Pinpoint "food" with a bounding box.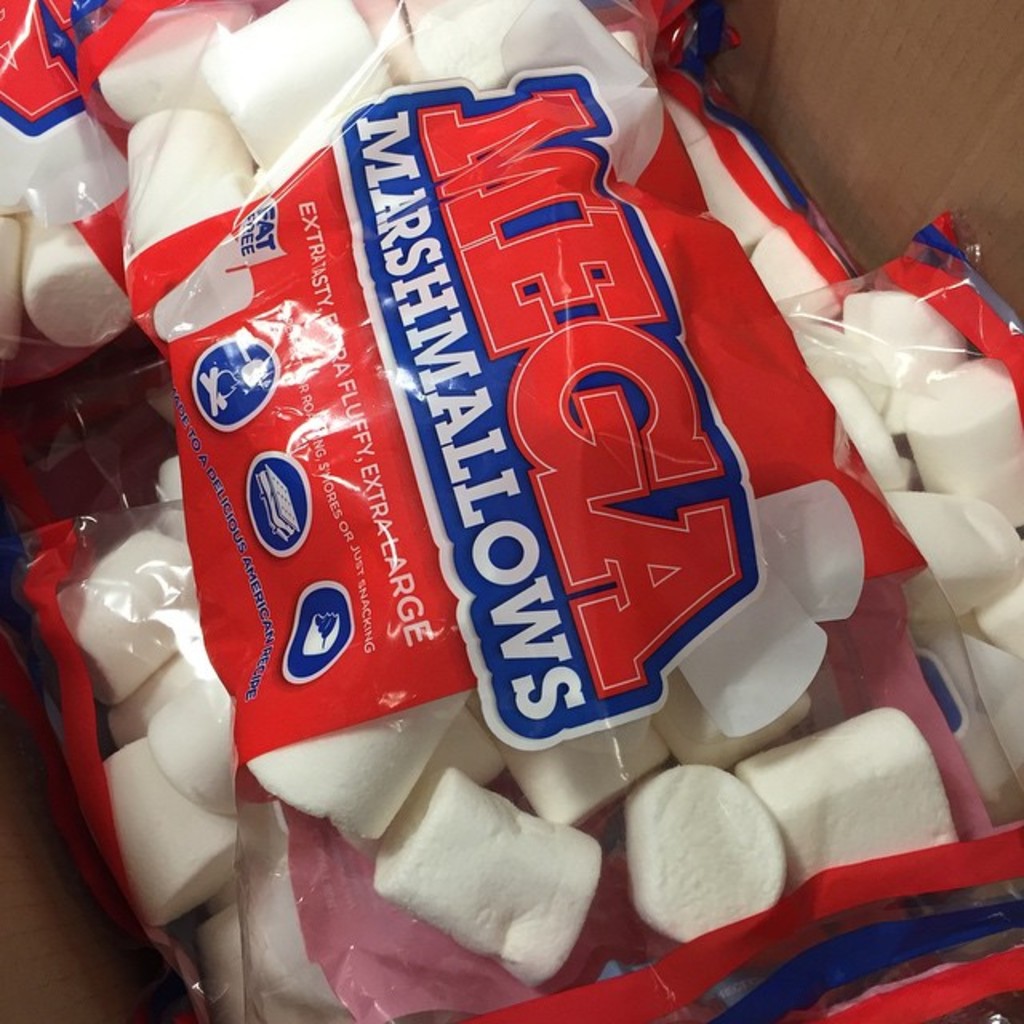
638, 784, 789, 914.
